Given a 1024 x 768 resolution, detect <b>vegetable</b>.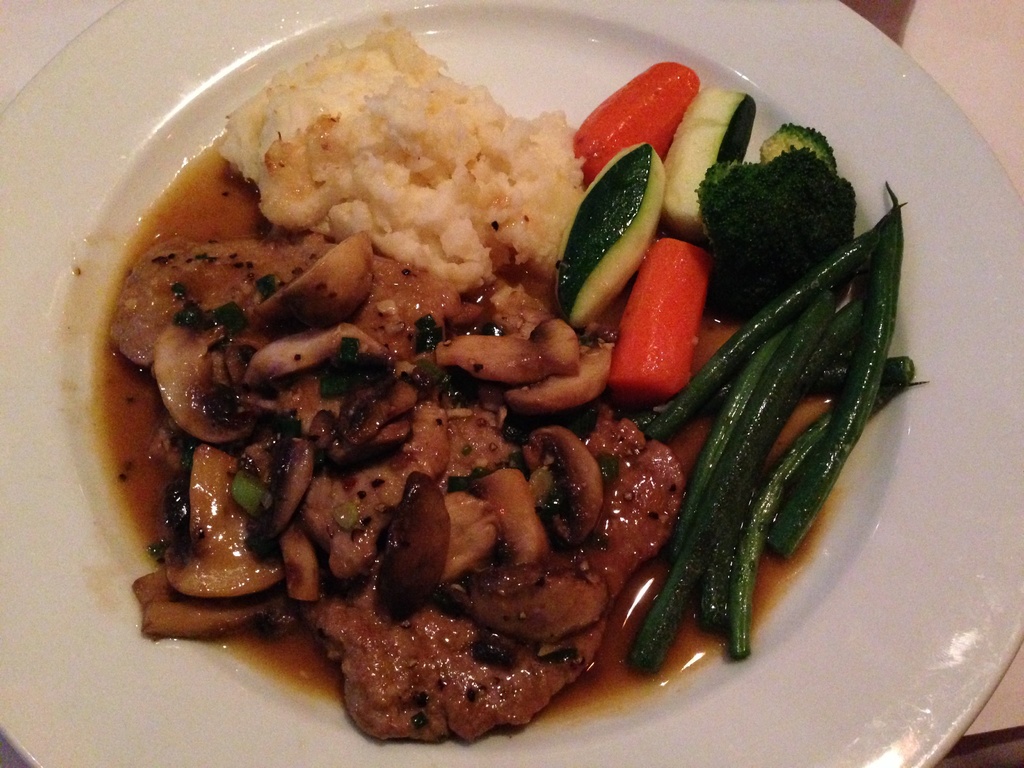
bbox(232, 471, 264, 519).
